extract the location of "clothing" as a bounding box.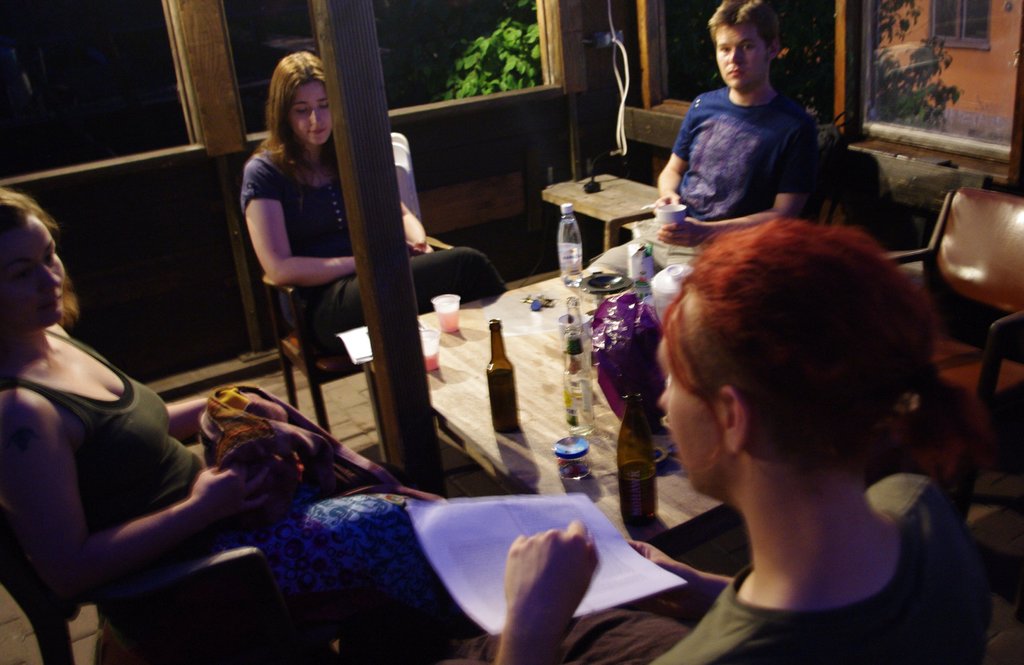
x1=559 y1=458 x2=1000 y2=664.
